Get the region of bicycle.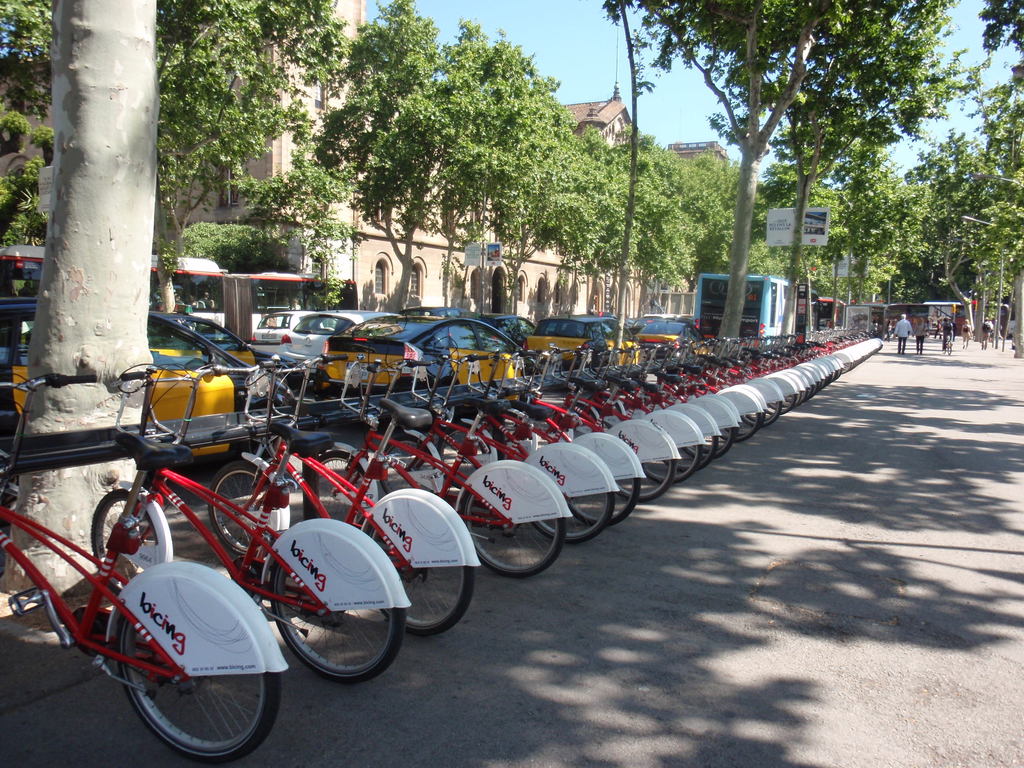
612/344/723/457.
